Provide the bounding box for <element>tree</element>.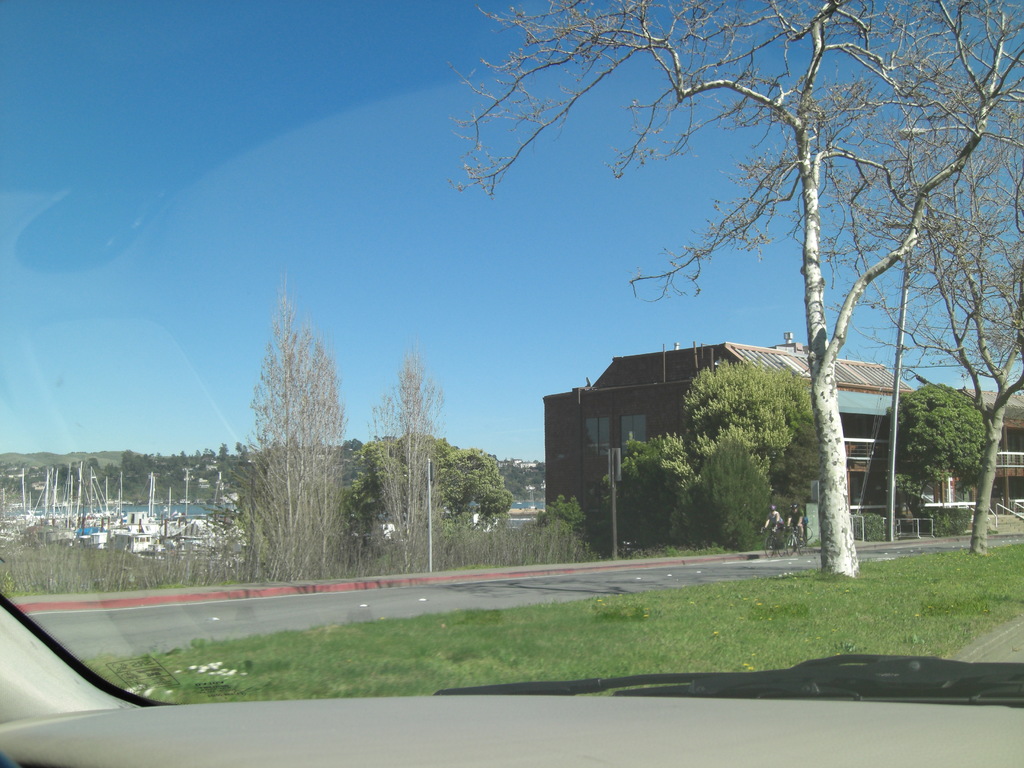
locate(227, 270, 351, 576).
